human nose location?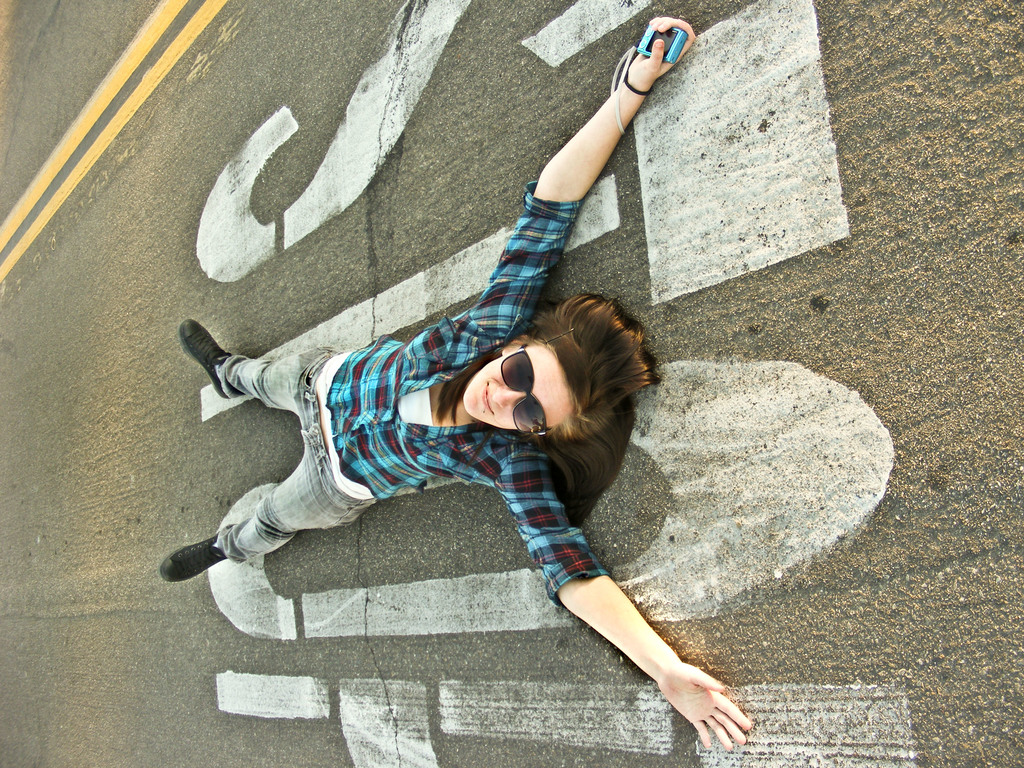
l=490, t=379, r=524, b=413
